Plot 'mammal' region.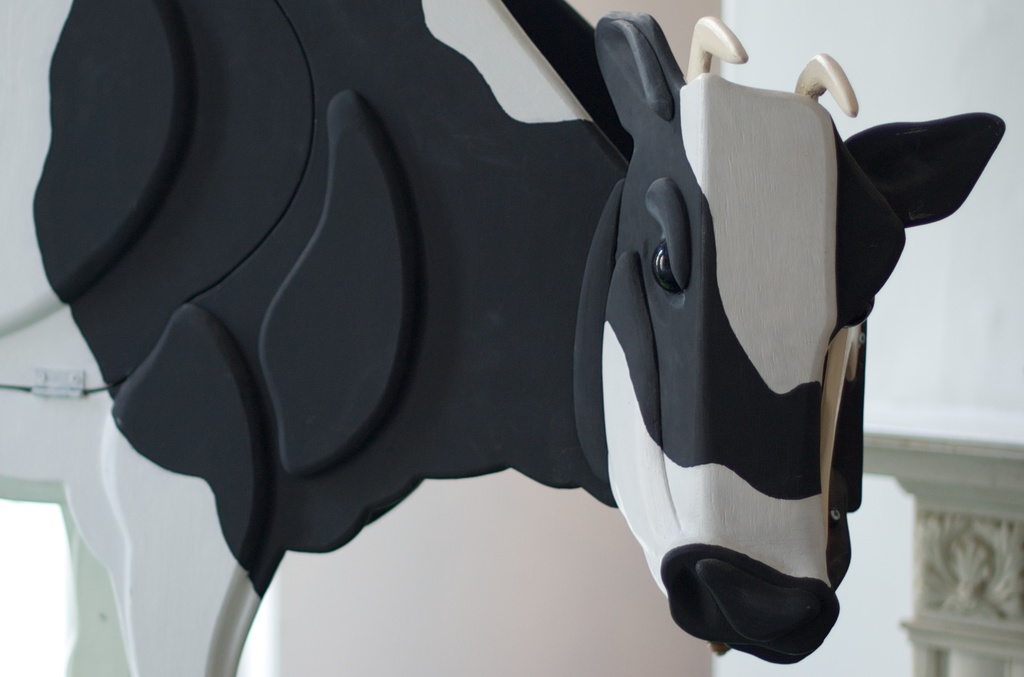
Plotted at 0,0,1010,676.
